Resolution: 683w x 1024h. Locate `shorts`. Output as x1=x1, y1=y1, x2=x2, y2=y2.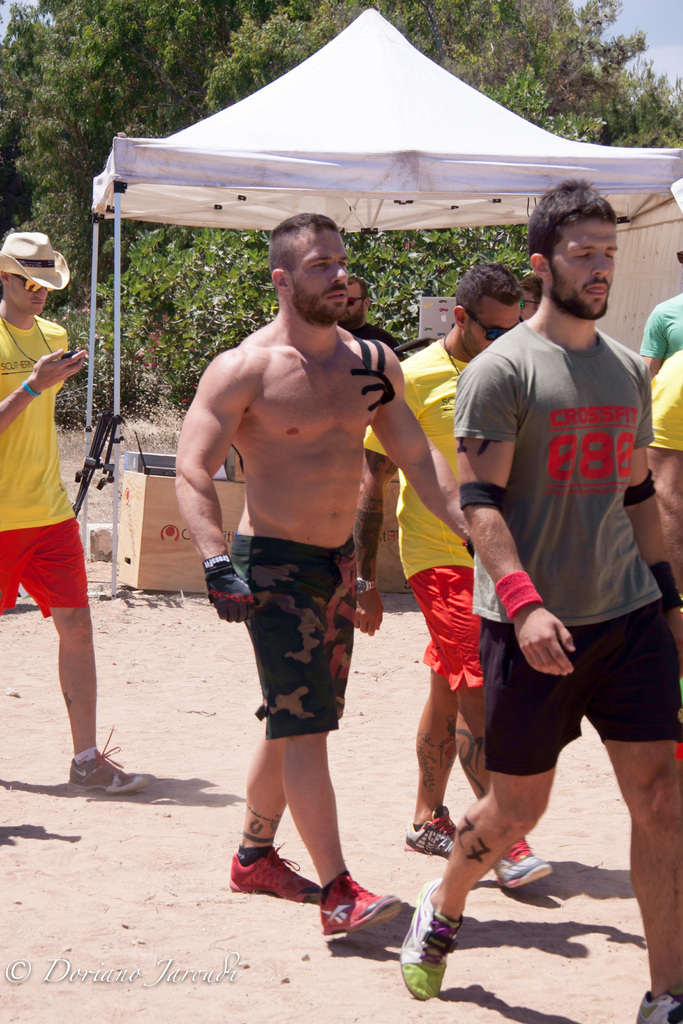
x1=0, y1=516, x2=88, y2=618.
